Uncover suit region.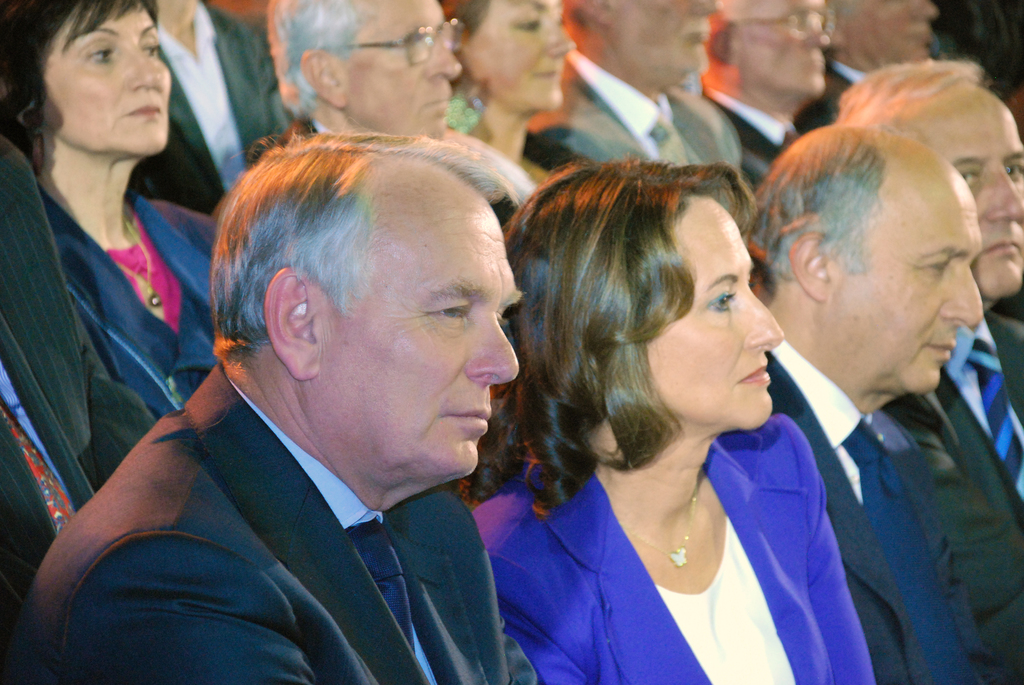
Uncovered: <bbox>536, 51, 743, 163</bbox>.
